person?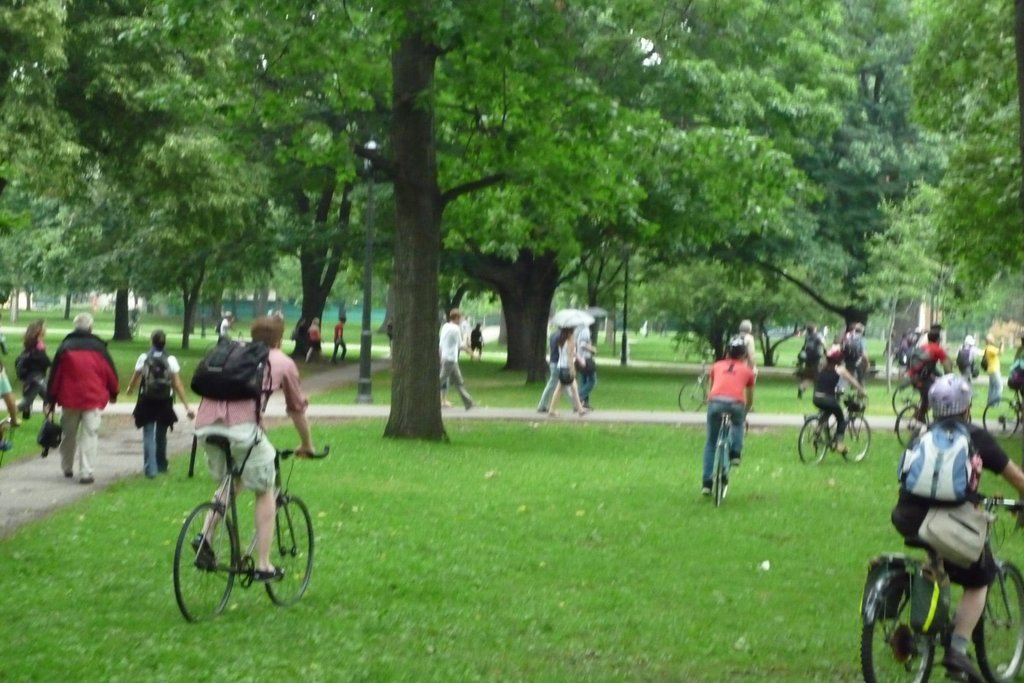
select_region(552, 325, 588, 424)
